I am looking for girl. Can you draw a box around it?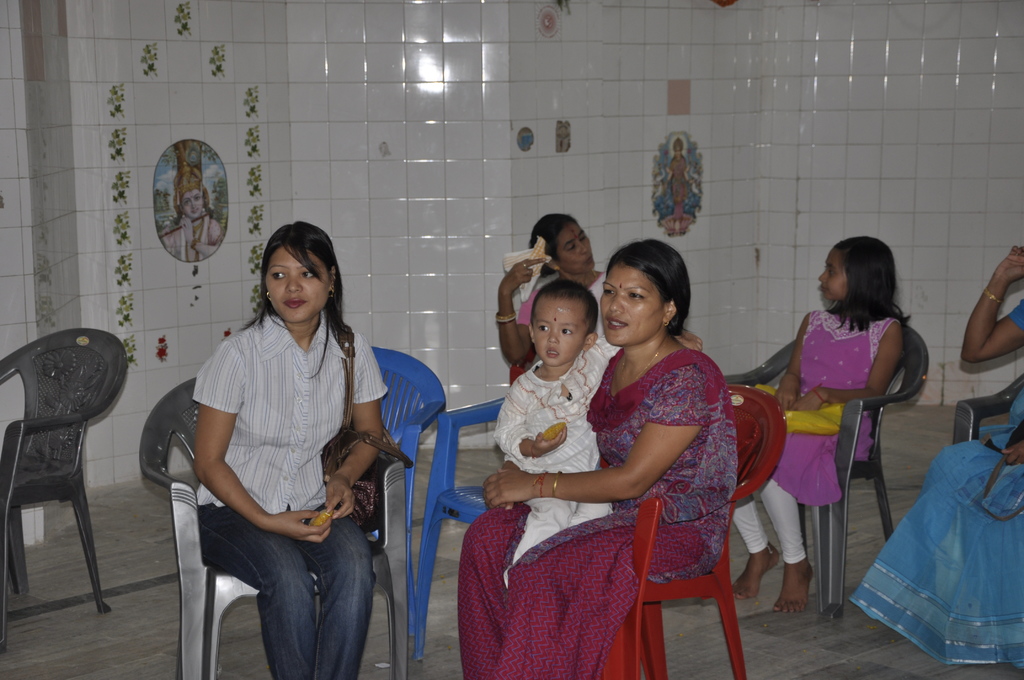
Sure, the bounding box is x1=737, y1=235, x2=909, y2=611.
